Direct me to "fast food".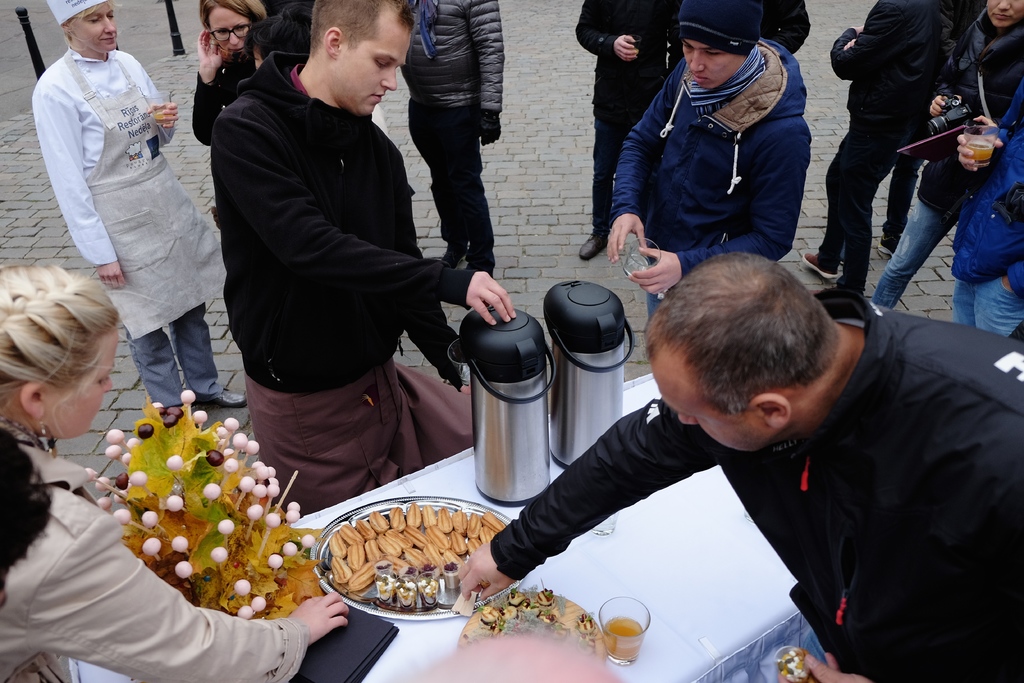
Direction: x1=479, y1=524, x2=496, y2=544.
